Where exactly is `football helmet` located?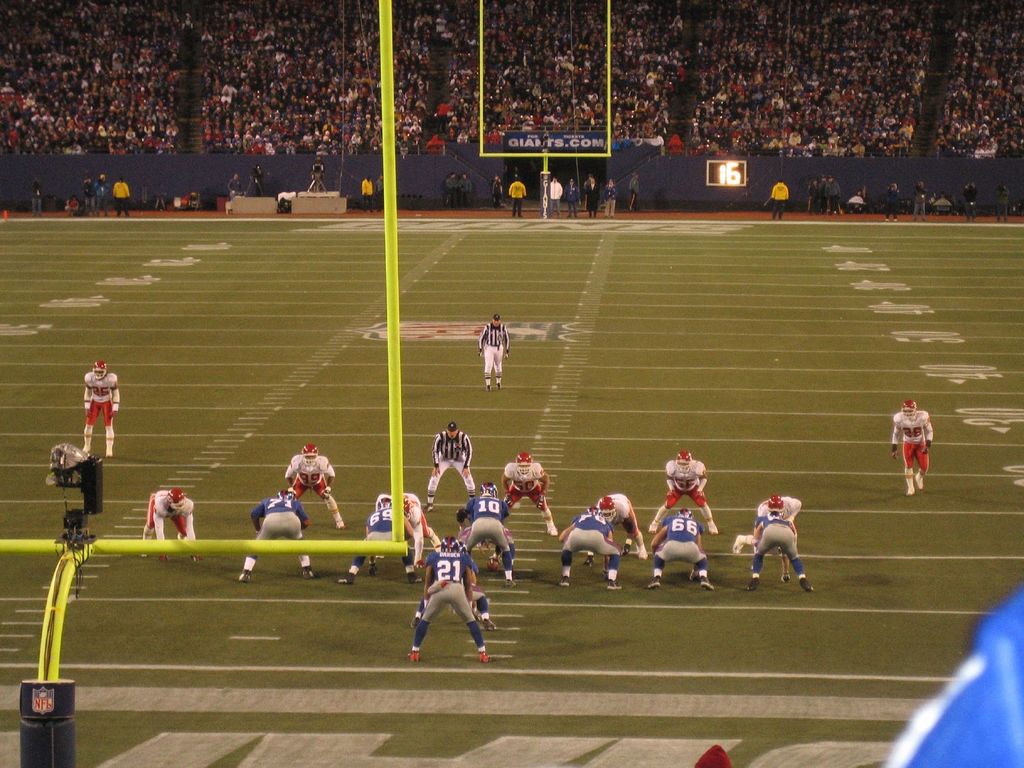
Its bounding box is BBox(765, 492, 784, 516).
